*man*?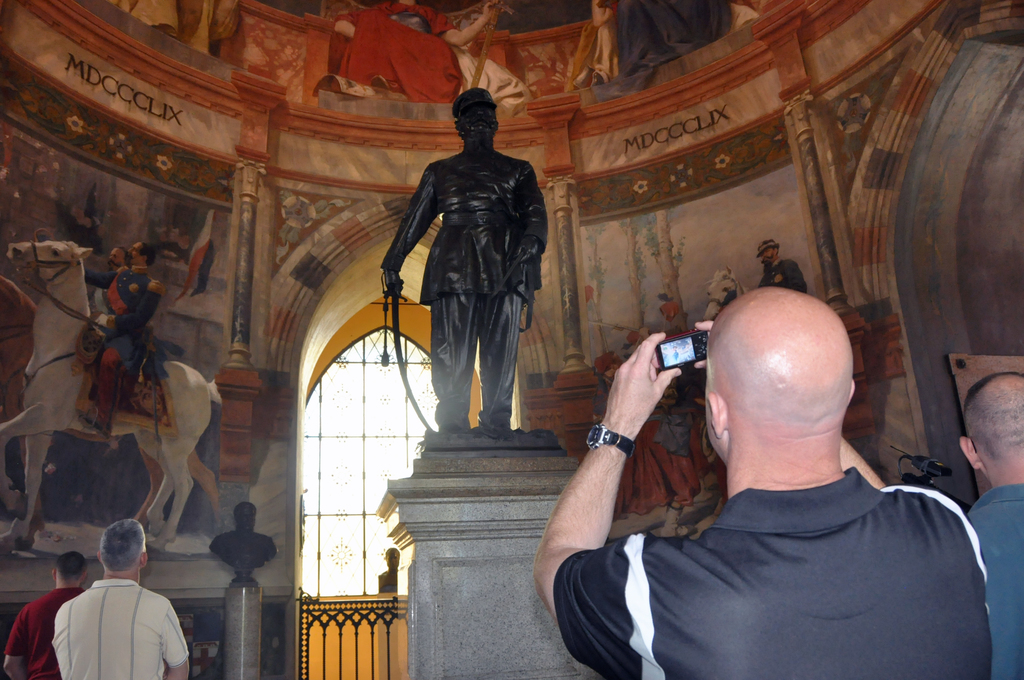
x1=36, y1=533, x2=185, y2=679
